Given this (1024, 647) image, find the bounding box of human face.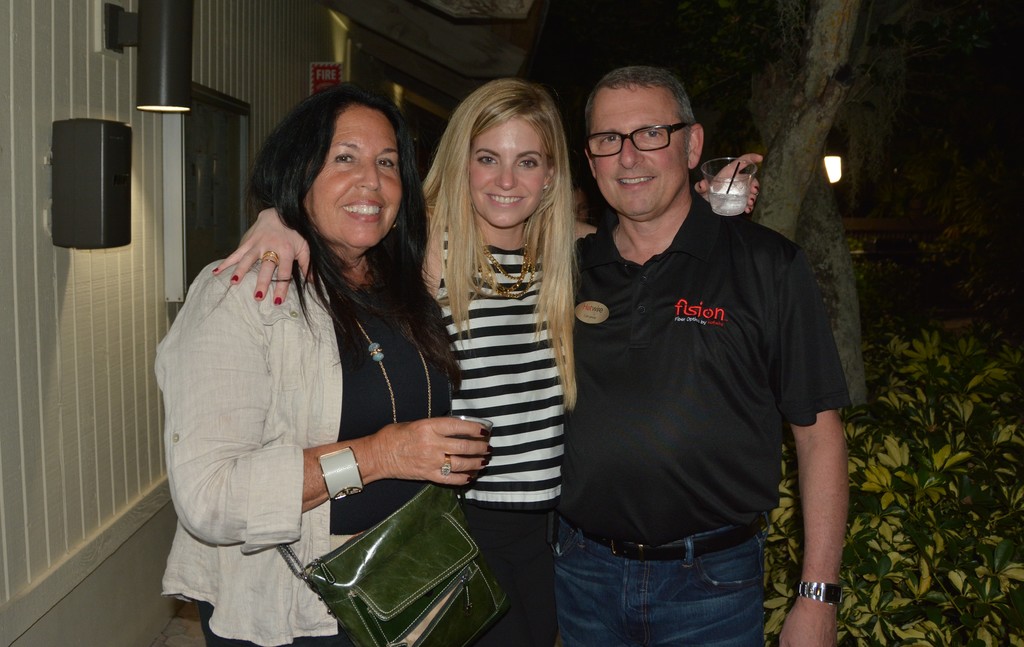
(x1=307, y1=108, x2=400, y2=250).
